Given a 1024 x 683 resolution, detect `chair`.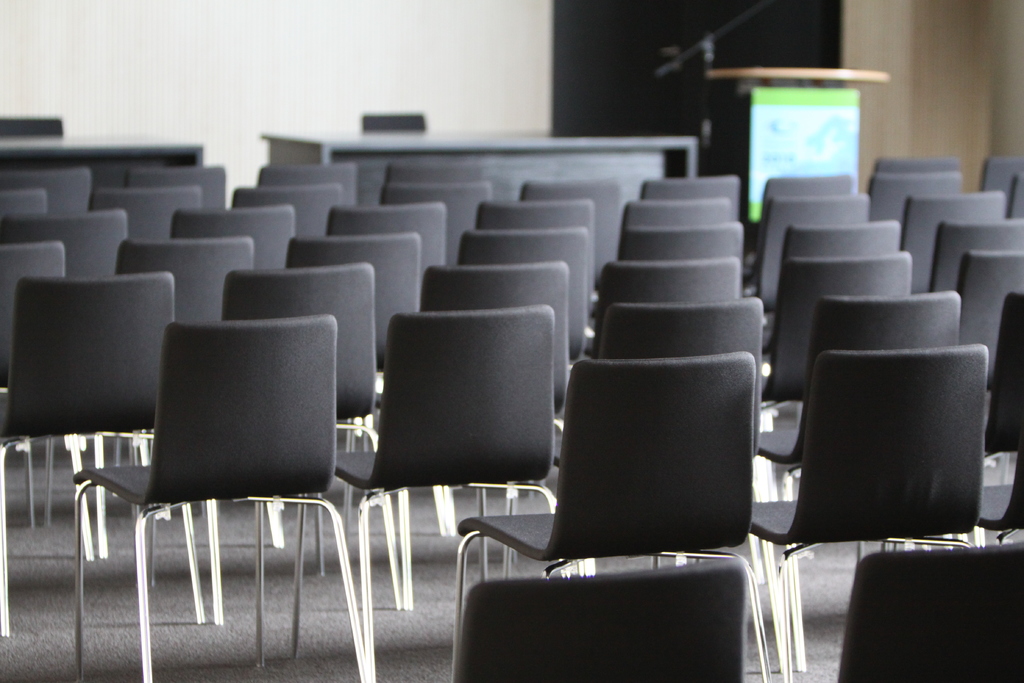
[x1=955, y1=427, x2=1023, y2=546].
